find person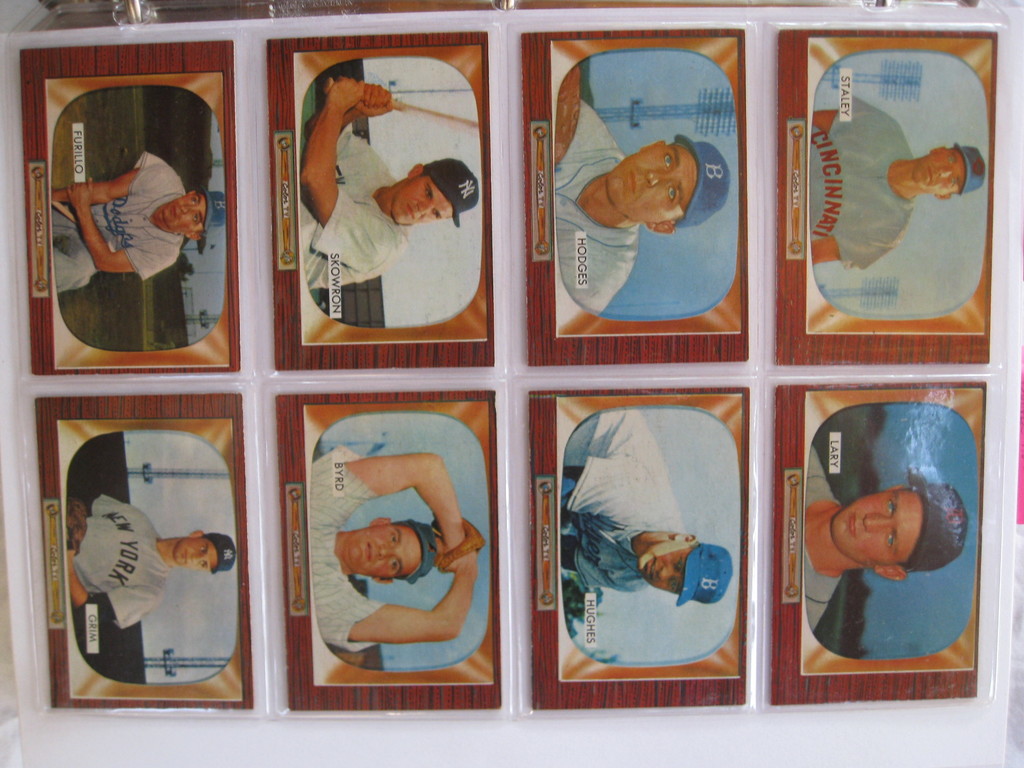
box=[806, 95, 986, 270]
